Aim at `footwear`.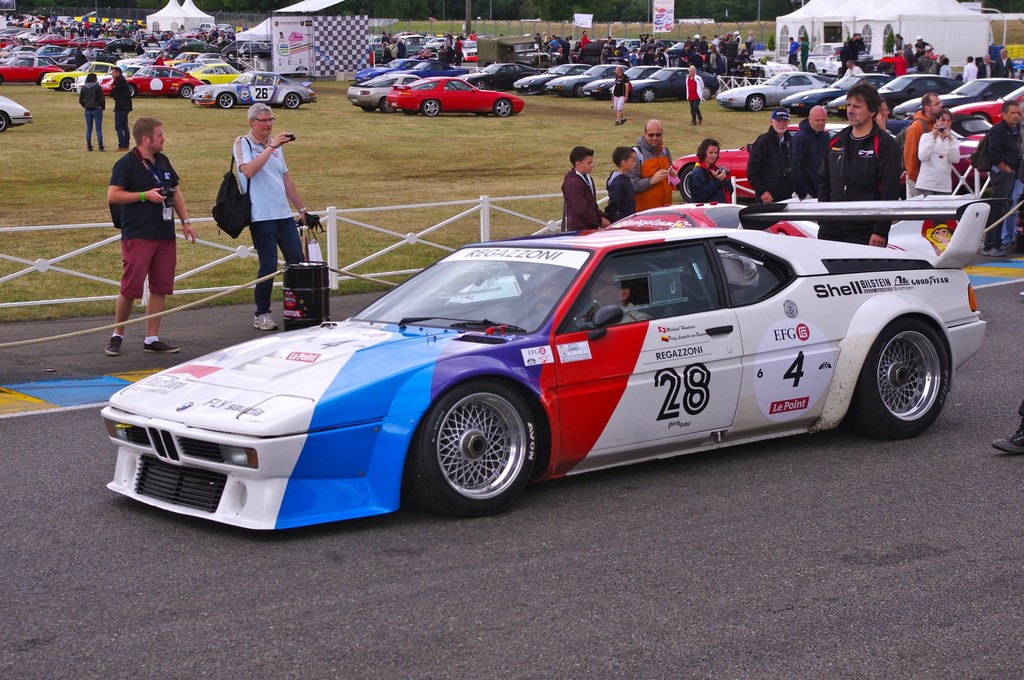
Aimed at 699 118 701 124.
